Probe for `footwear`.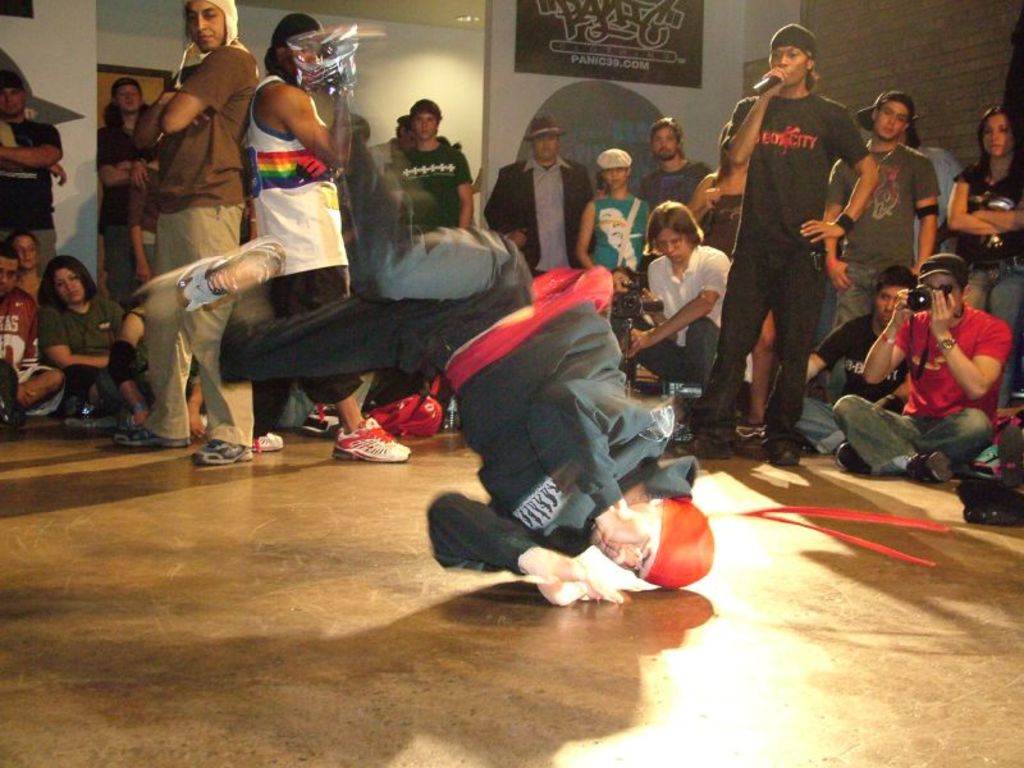
Probe result: locate(187, 439, 255, 465).
